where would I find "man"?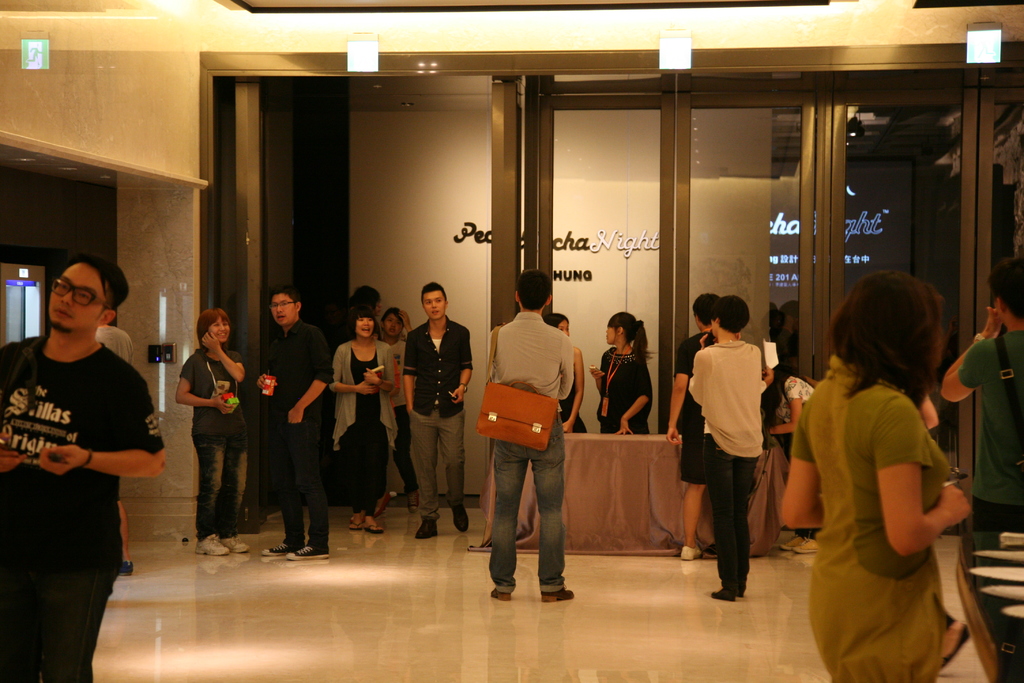
At [x1=0, y1=252, x2=169, y2=682].
